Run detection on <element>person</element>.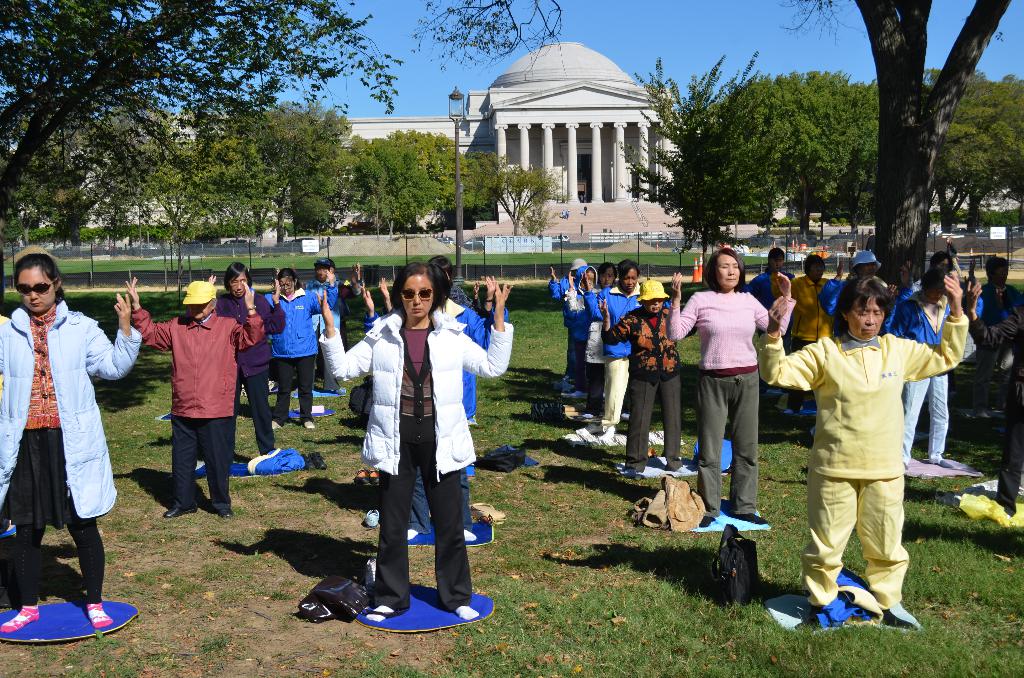
Result: (left=0, top=253, right=140, bottom=634).
